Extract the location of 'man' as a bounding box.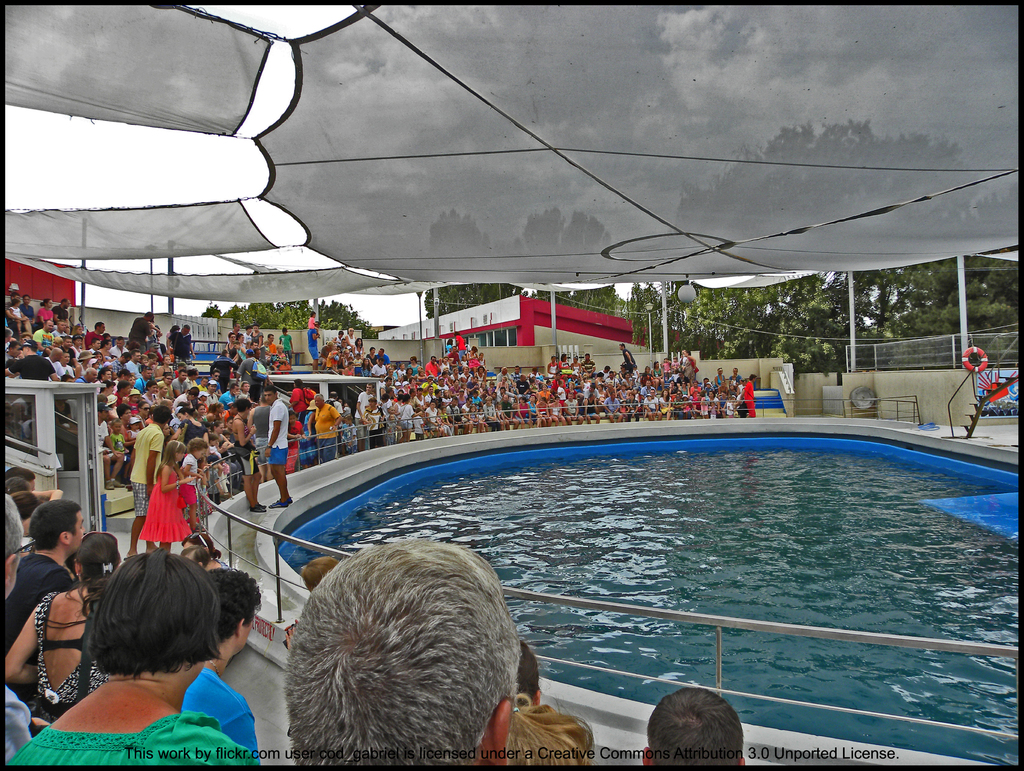
l=236, t=348, r=266, b=402.
